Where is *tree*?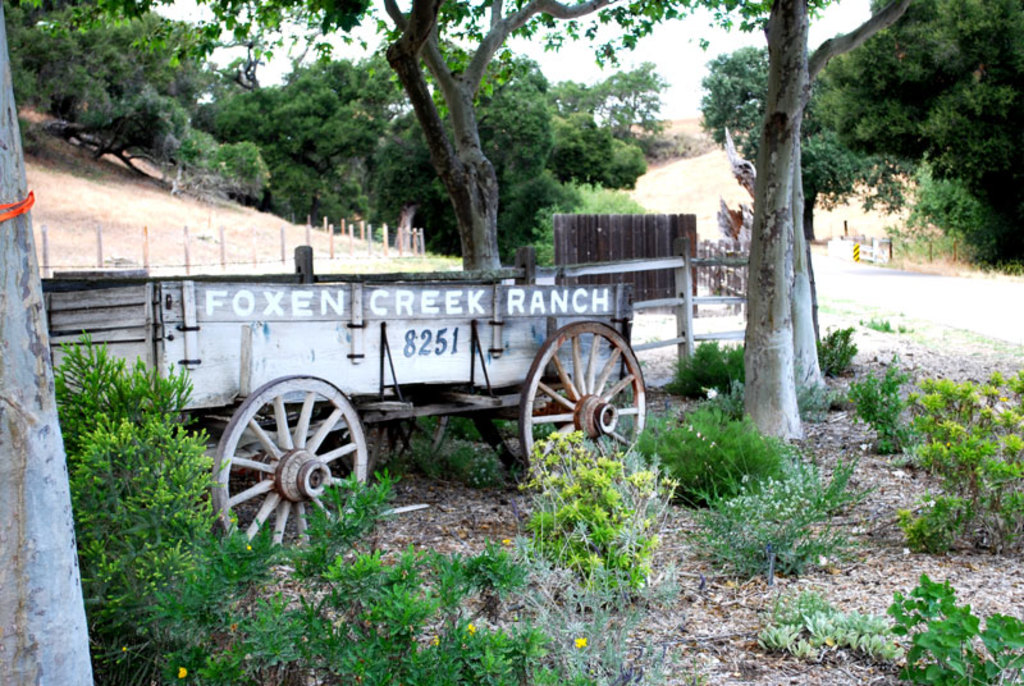
(0, 0, 906, 445).
